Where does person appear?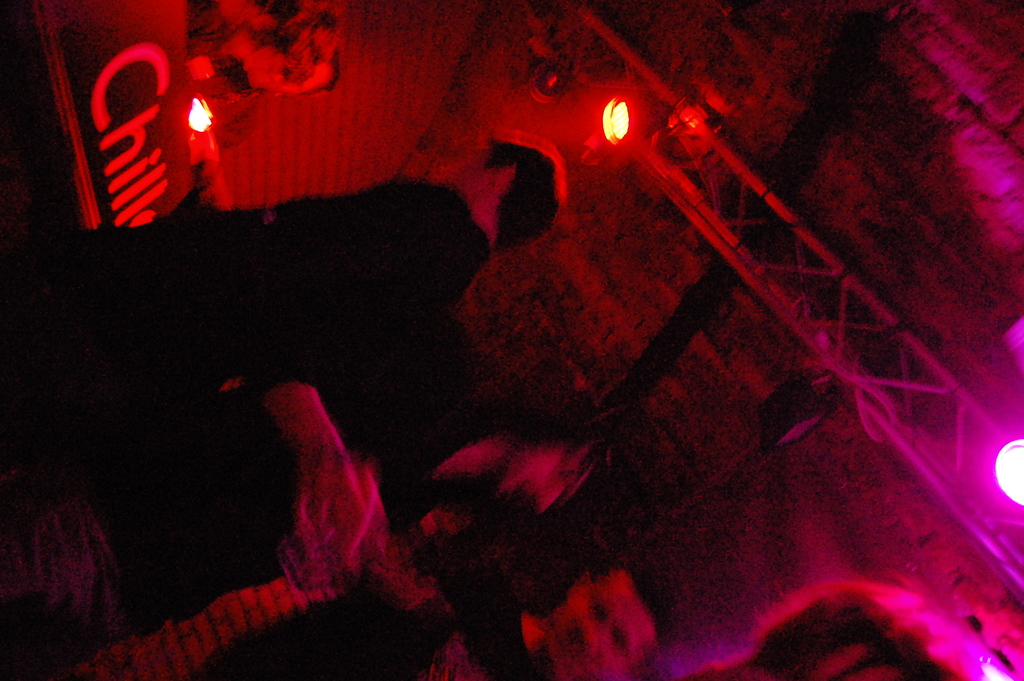
Appears at detection(2, 131, 570, 520).
